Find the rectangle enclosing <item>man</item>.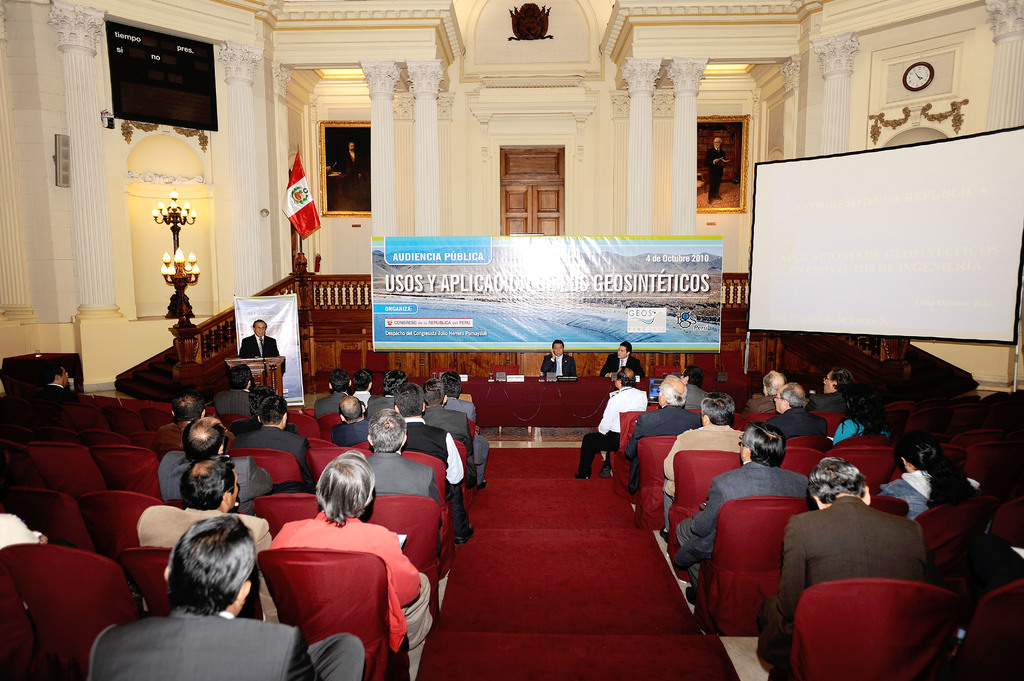
select_region(330, 141, 365, 182).
